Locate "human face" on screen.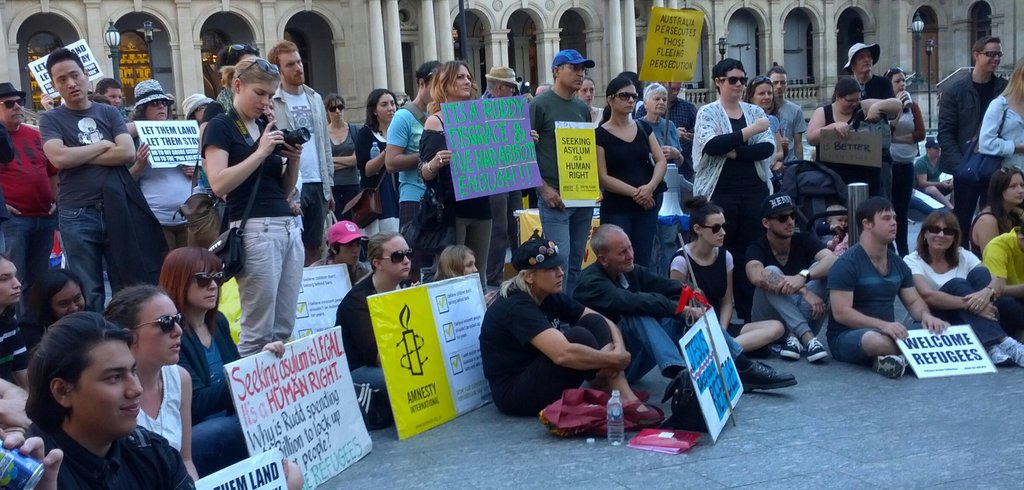
On screen at l=189, t=268, r=220, b=308.
